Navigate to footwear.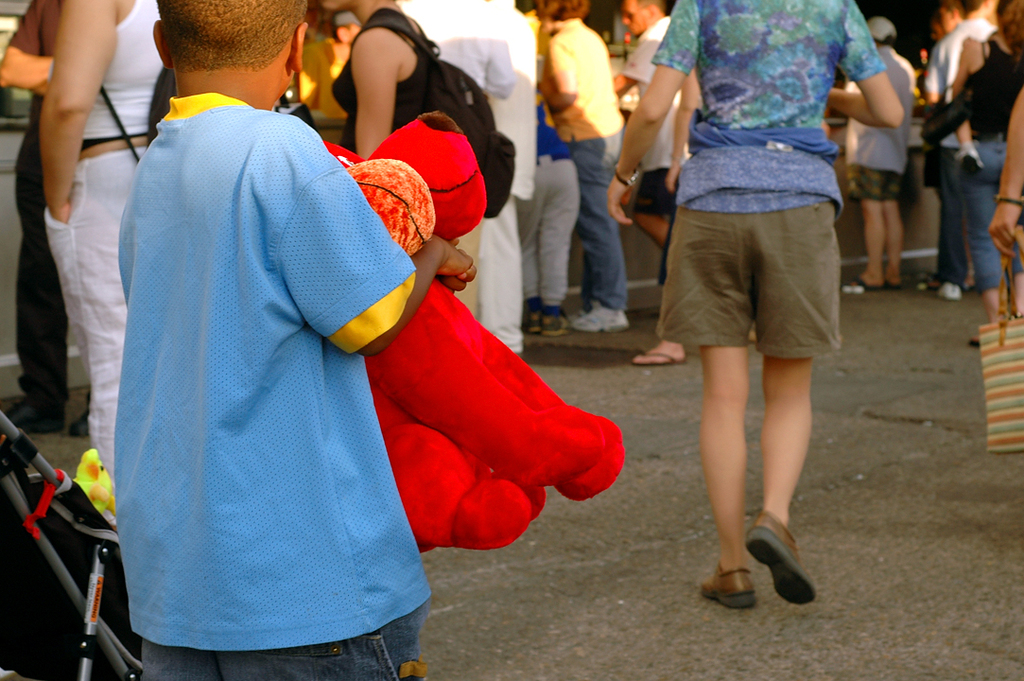
Navigation target: {"left": 526, "top": 302, "right": 547, "bottom": 338}.
